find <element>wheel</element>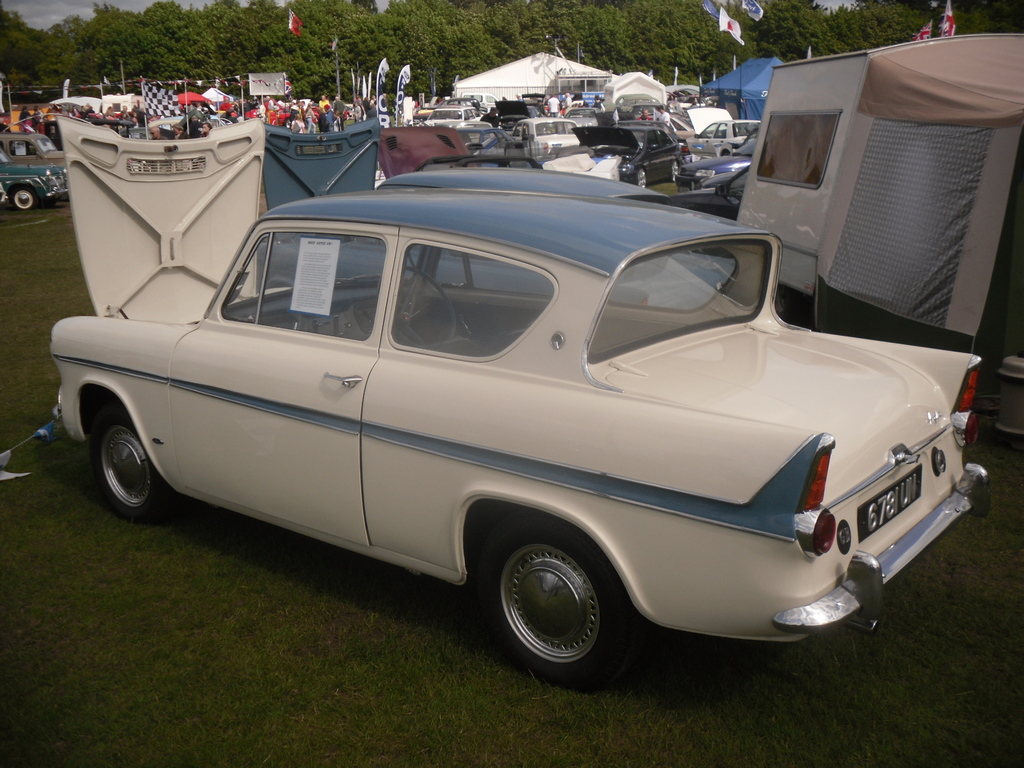
x1=674 y1=161 x2=679 y2=184
